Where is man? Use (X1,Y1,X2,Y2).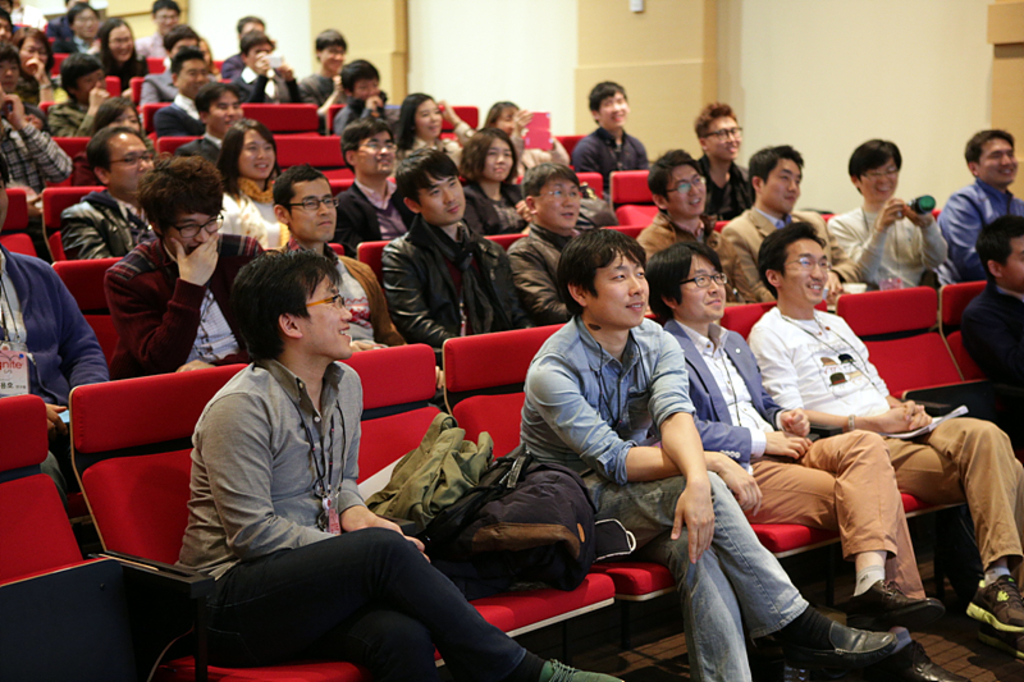
(174,247,609,681).
